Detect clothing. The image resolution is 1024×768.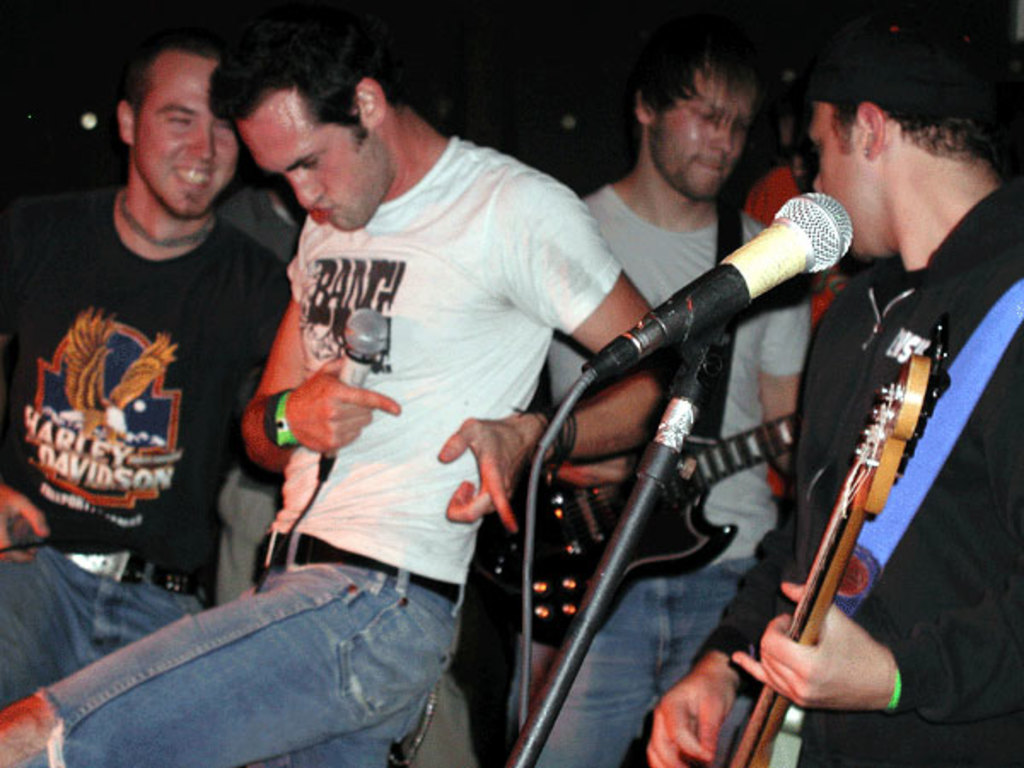
x1=213, y1=189, x2=473, y2=766.
